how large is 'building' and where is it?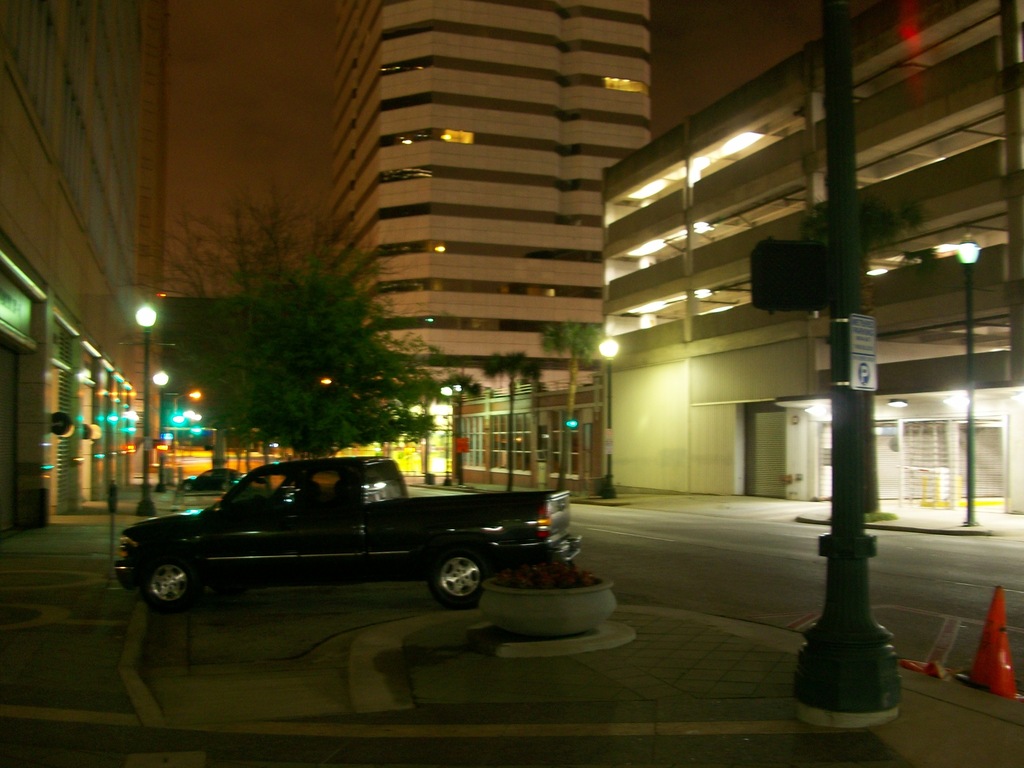
Bounding box: select_region(131, 0, 168, 481).
